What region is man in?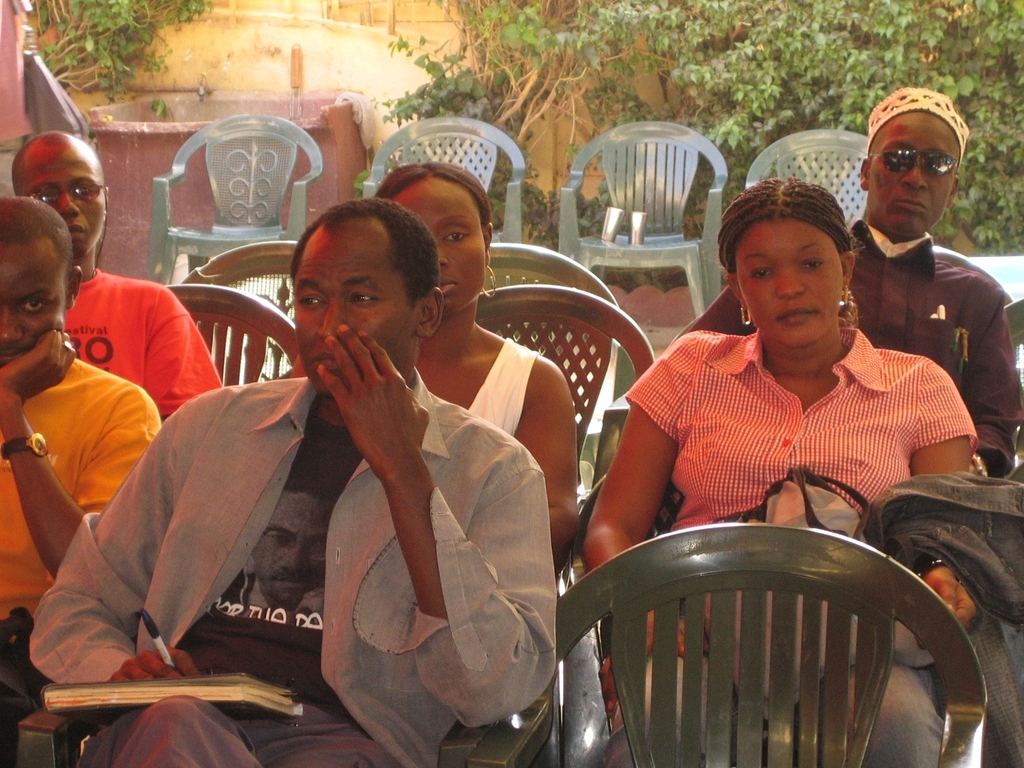
<bbox>0, 197, 163, 767</bbox>.
